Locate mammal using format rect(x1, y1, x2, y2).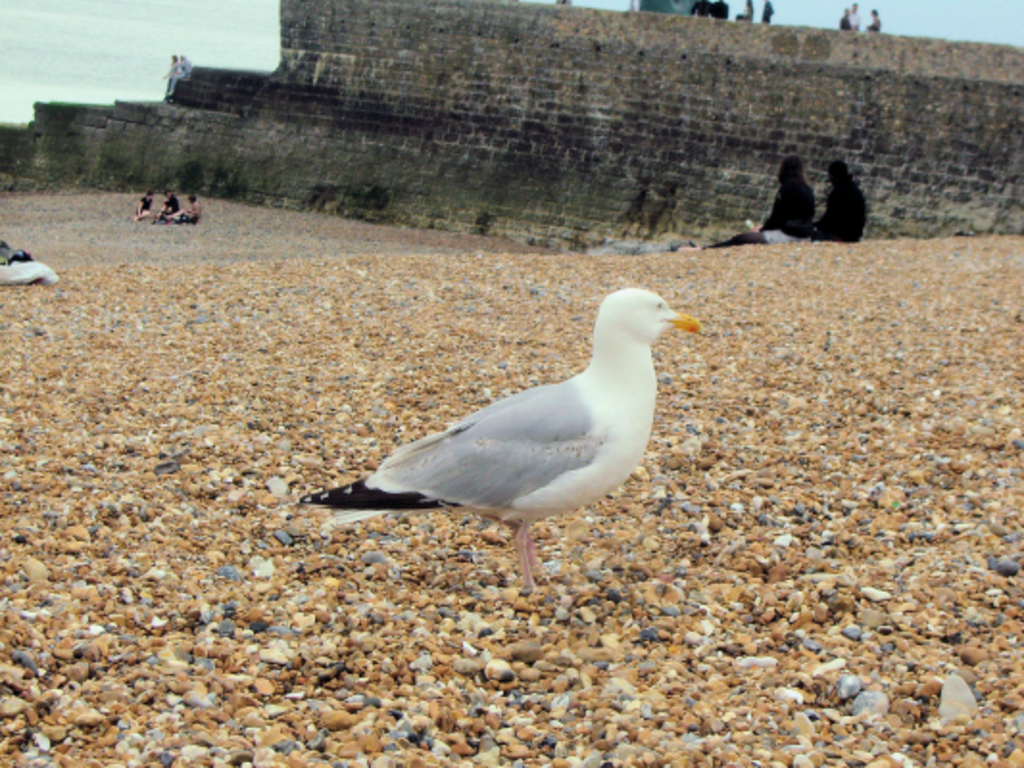
rect(859, 4, 882, 31).
